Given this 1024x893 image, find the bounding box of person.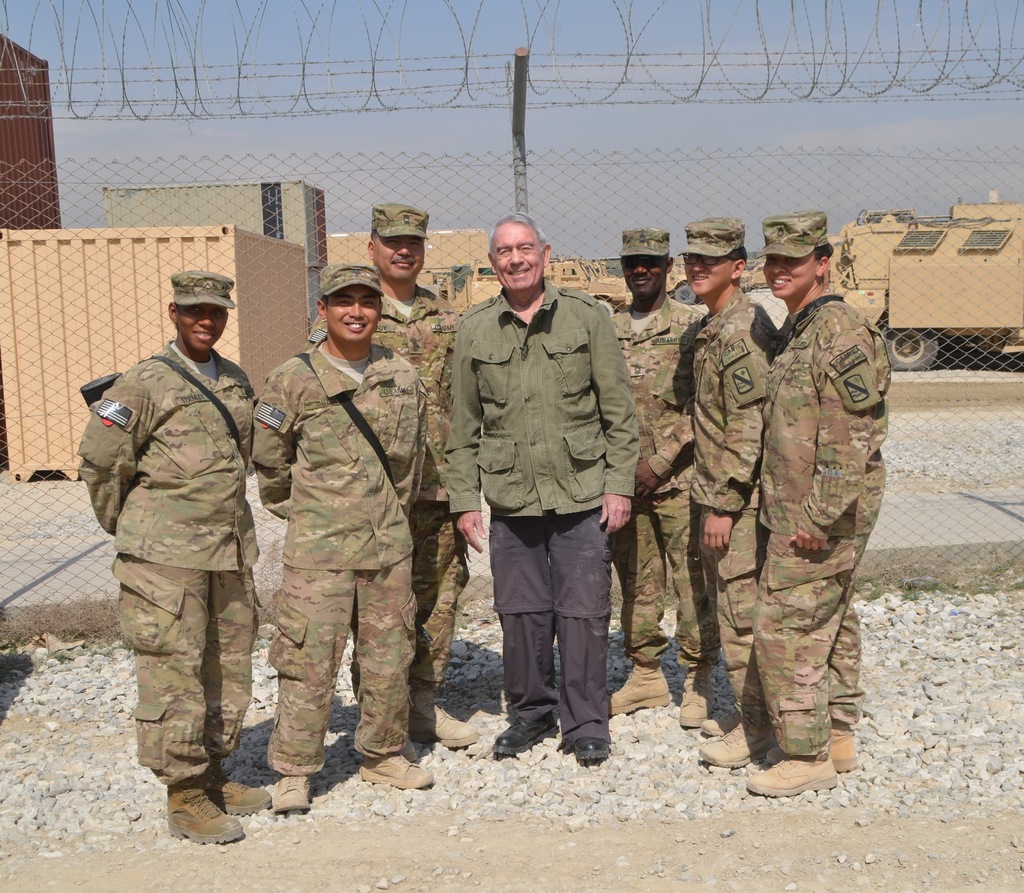
locate(607, 226, 701, 734).
